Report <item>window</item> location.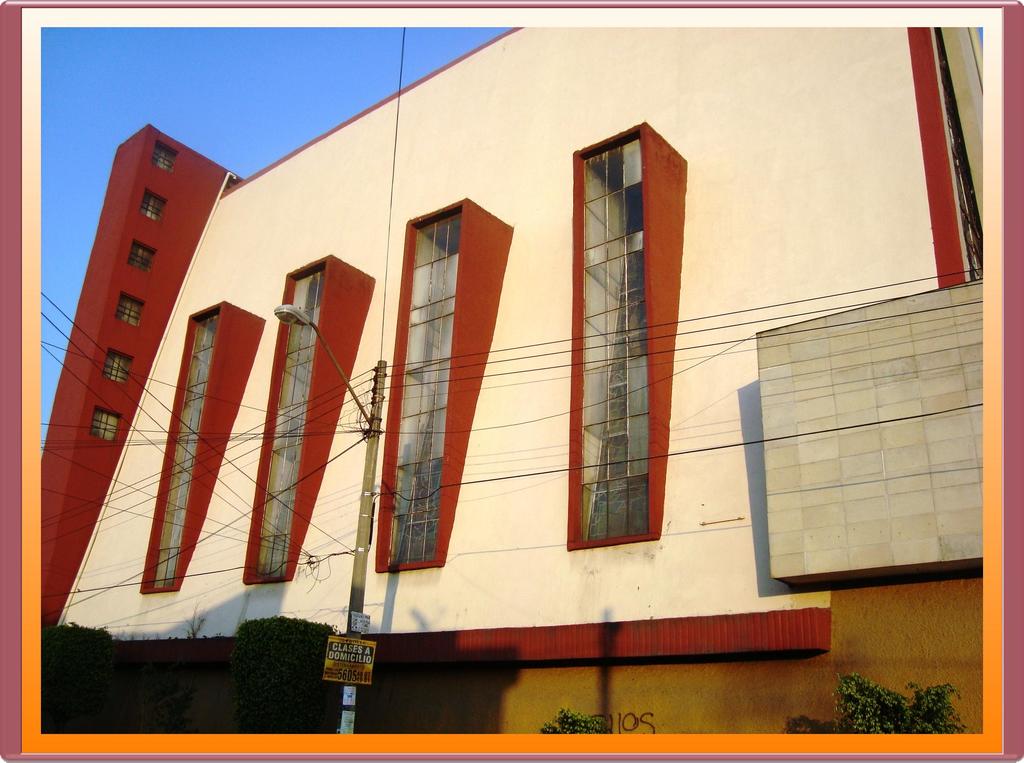
Report: detection(114, 292, 143, 325).
